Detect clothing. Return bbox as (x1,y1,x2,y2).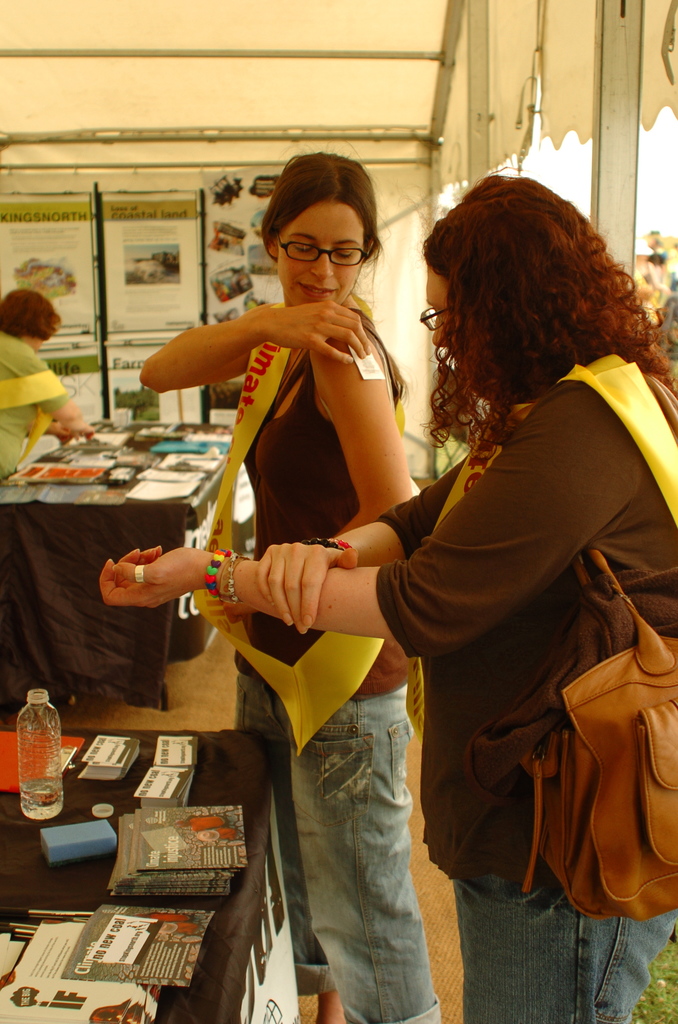
(354,285,677,979).
